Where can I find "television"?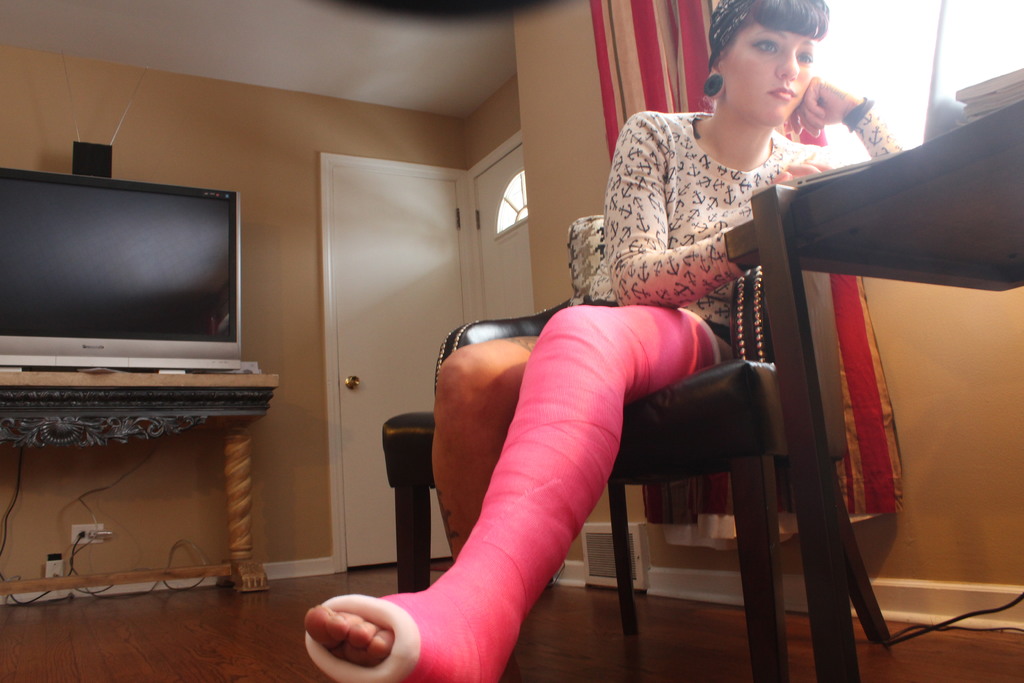
You can find it at pyautogui.locateOnScreen(0, 168, 244, 368).
